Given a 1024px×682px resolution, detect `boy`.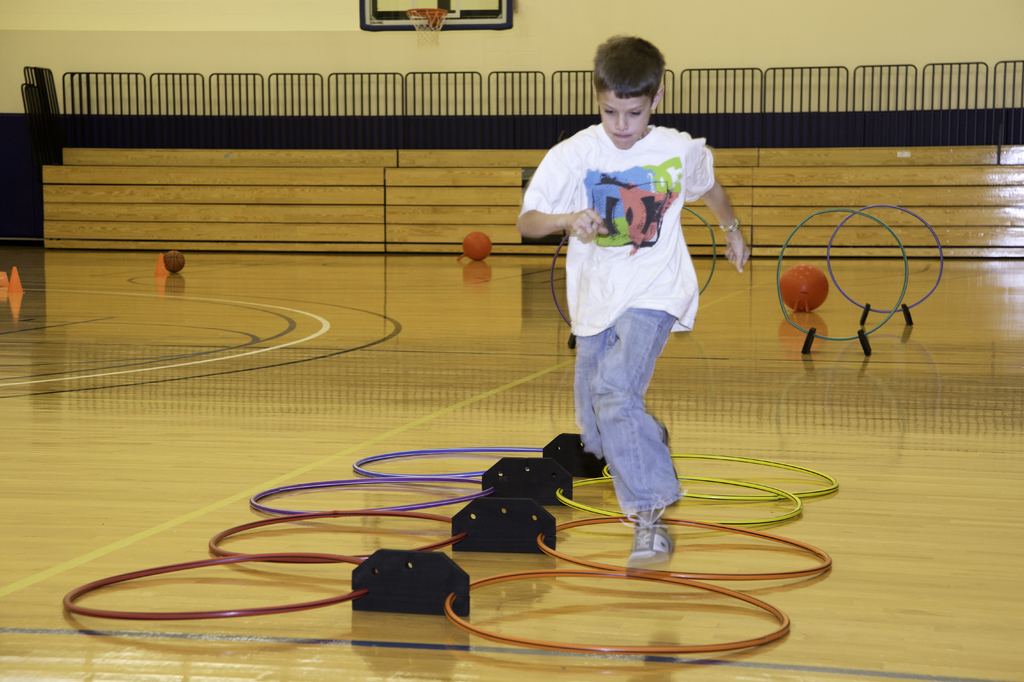
l=515, t=33, r=755, b=561.
